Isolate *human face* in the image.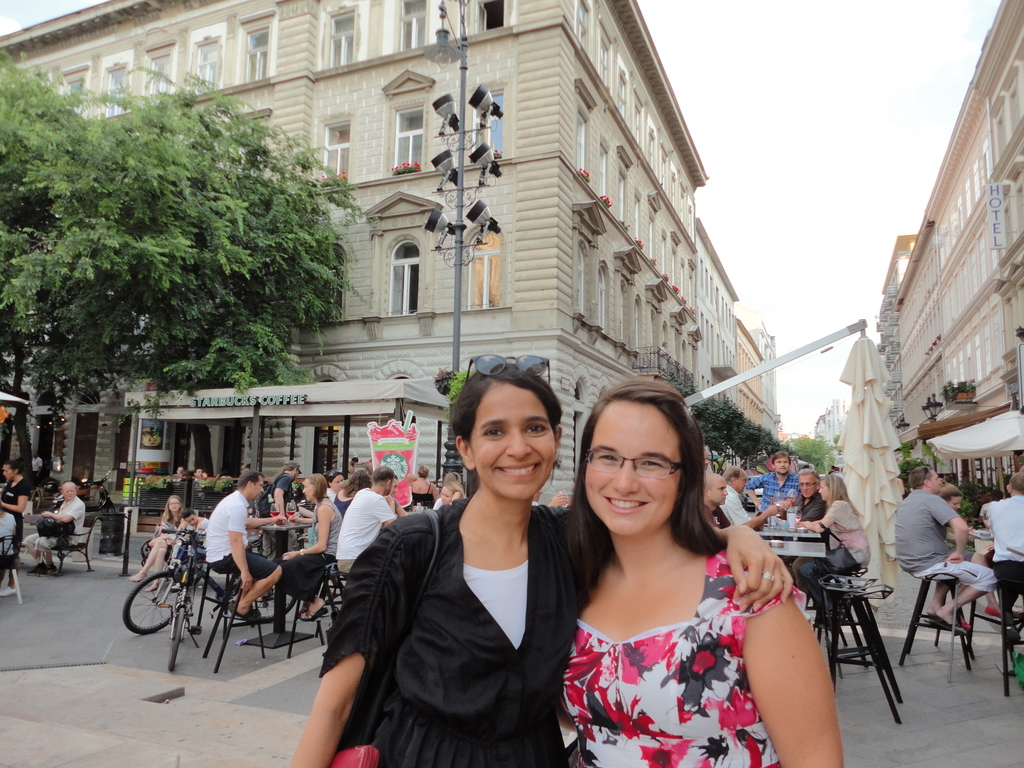
Isolated region: <bbox>2, 466, 14, 482</bbox>.
